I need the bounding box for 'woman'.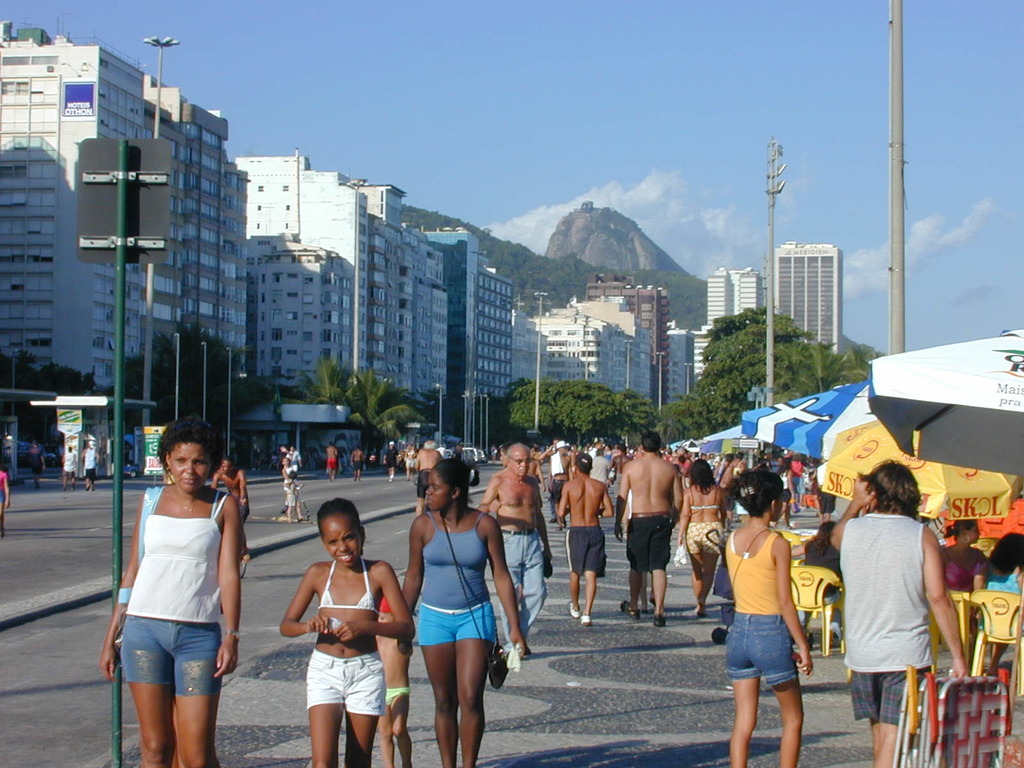
Here it is: bbox=(802, 517, 844, 646).
